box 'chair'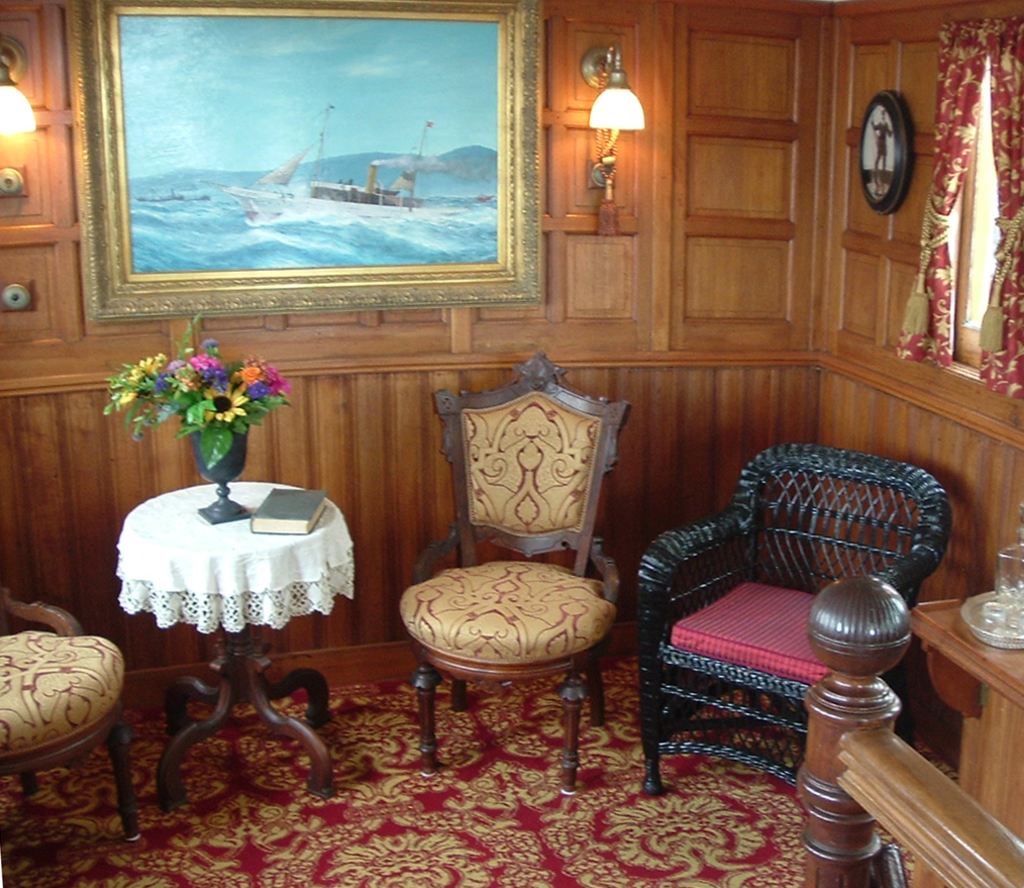
region(637, 438, 949, 790)
